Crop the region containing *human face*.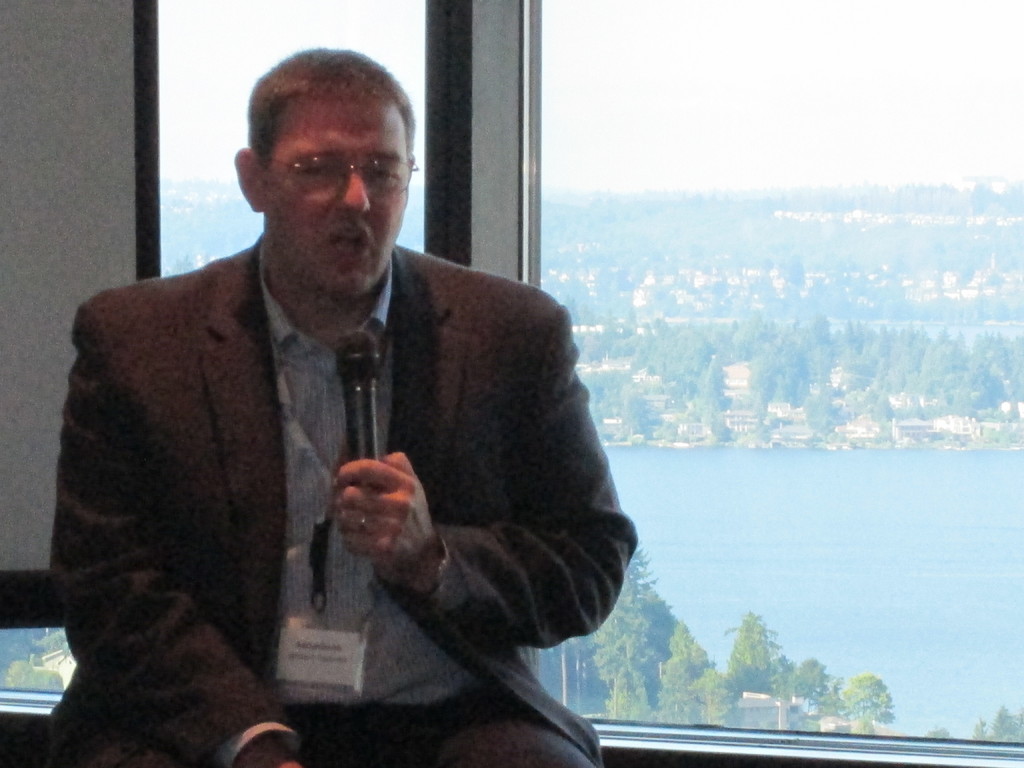
Crop region: (x1=263, y1=87, x2=407, y2=299).
